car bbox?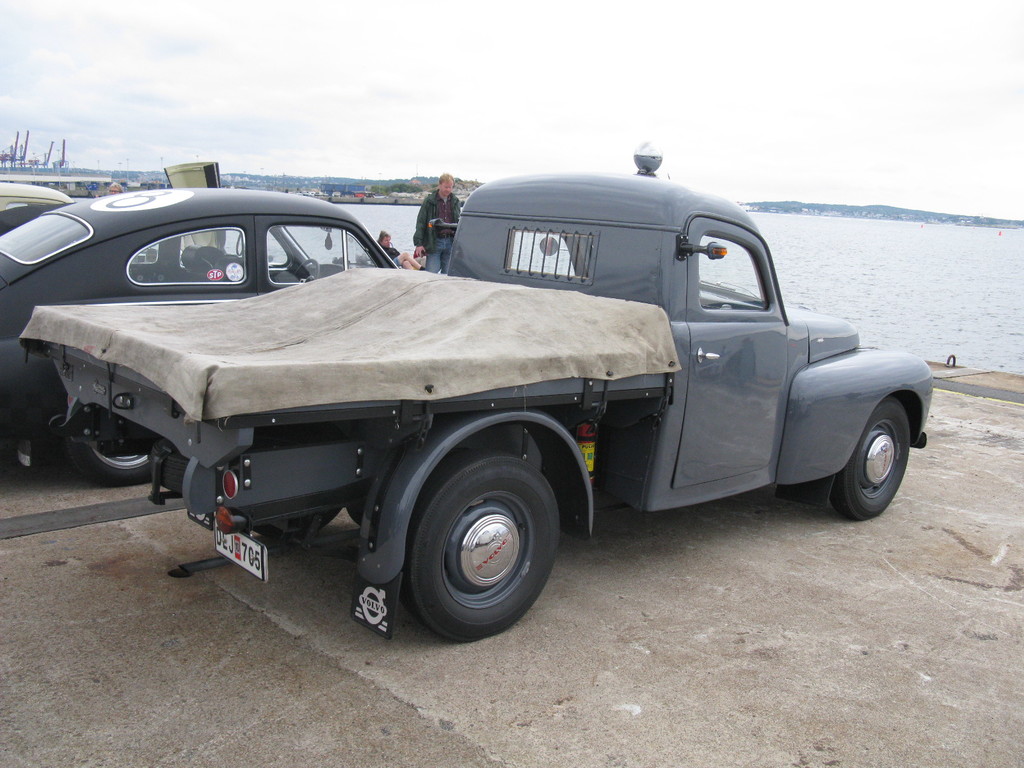
region(0, 191, 419, 488)
